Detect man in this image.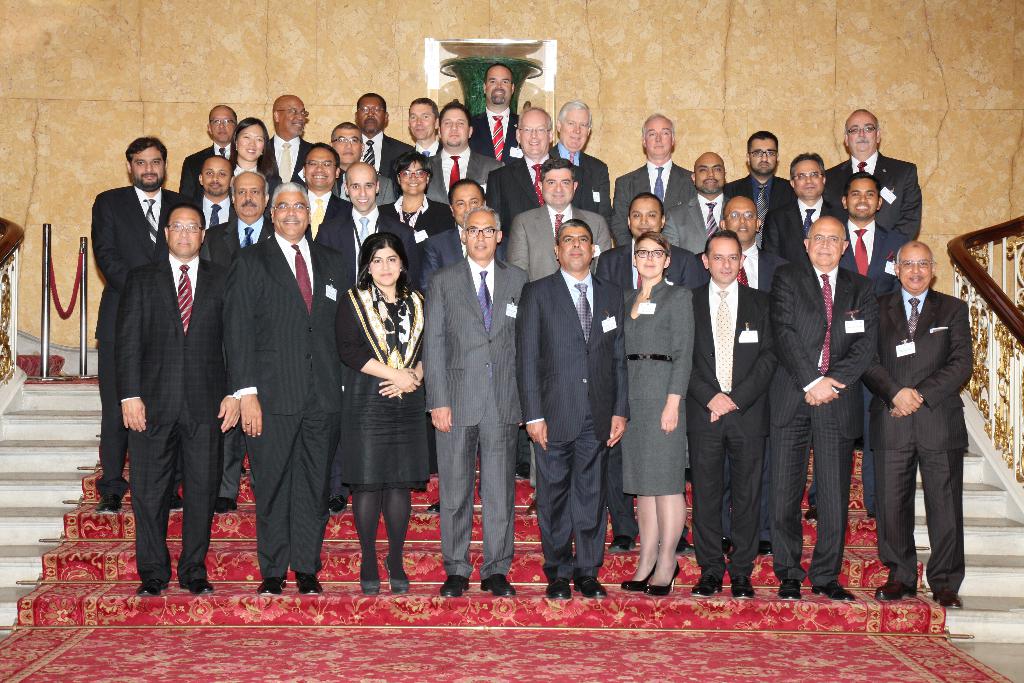
Detection: [411, 181, 508, 509].
